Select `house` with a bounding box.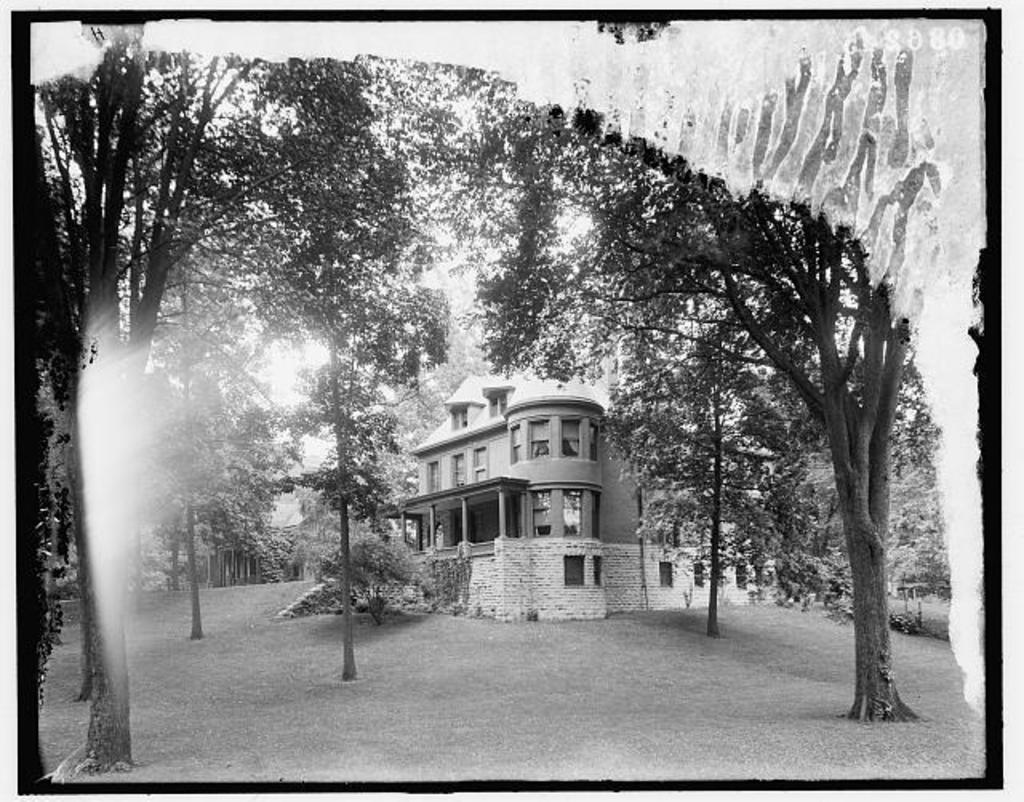
<box>373,363,670,608</box>.
